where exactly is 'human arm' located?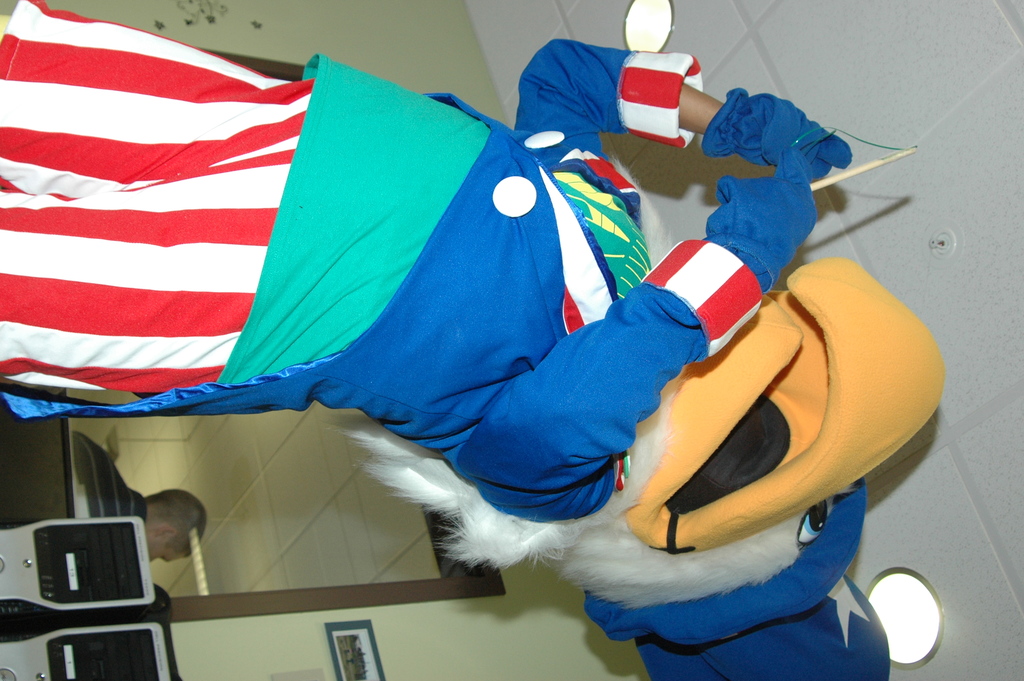
Its bounding box is region(502, 31, 852, 166).
